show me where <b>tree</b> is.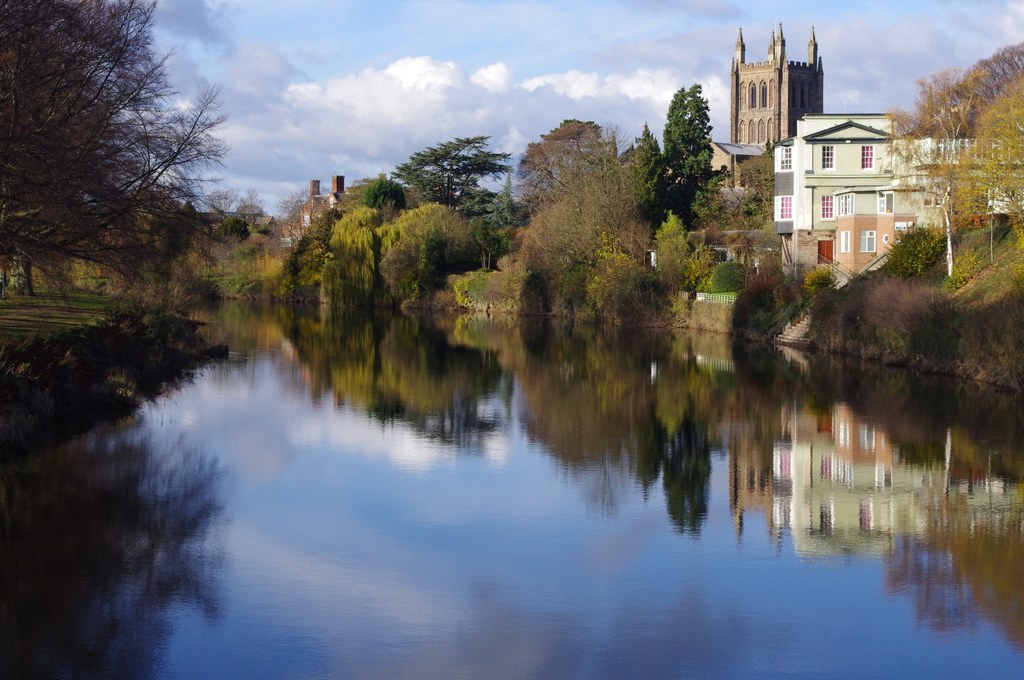
<b>tree</b> is at <region>362, 173, 410, 211</region>.
